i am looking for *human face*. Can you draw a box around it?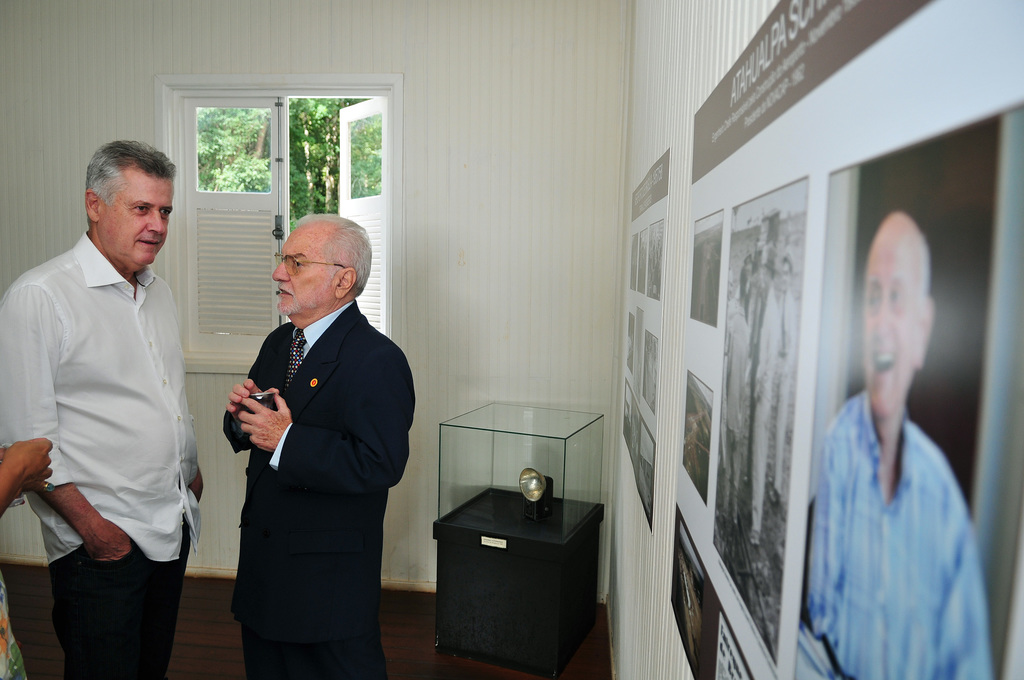
Sure, the bounding box is (100, 172, 174, 264).
